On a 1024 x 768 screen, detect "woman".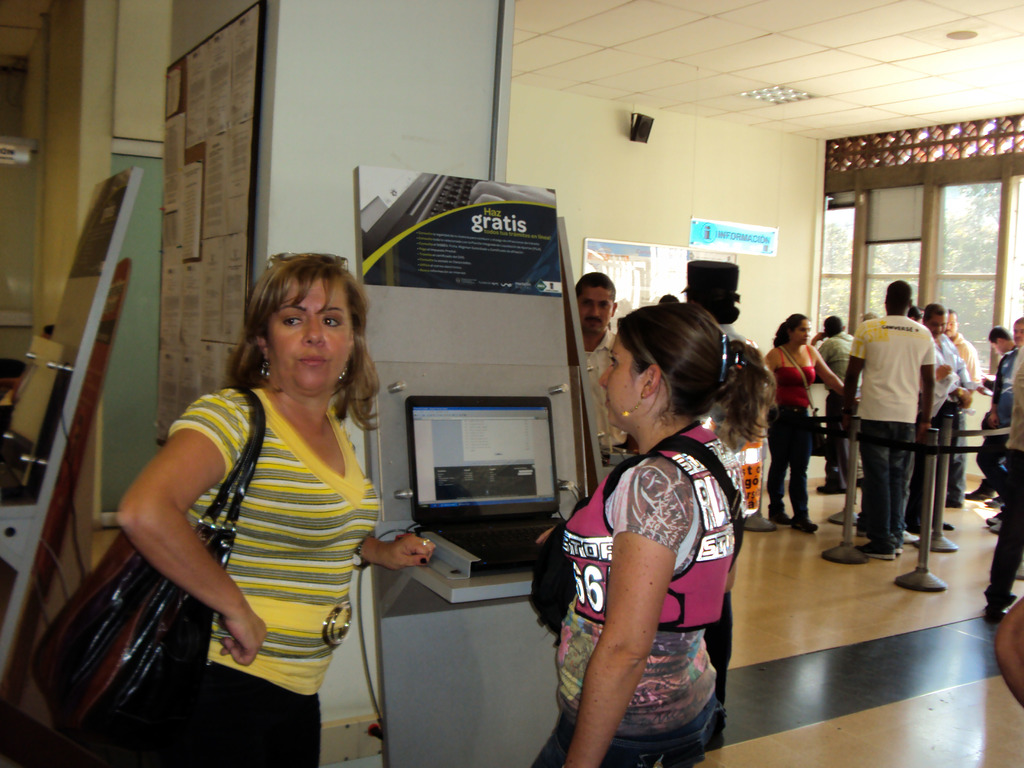
523:292:746:767.
